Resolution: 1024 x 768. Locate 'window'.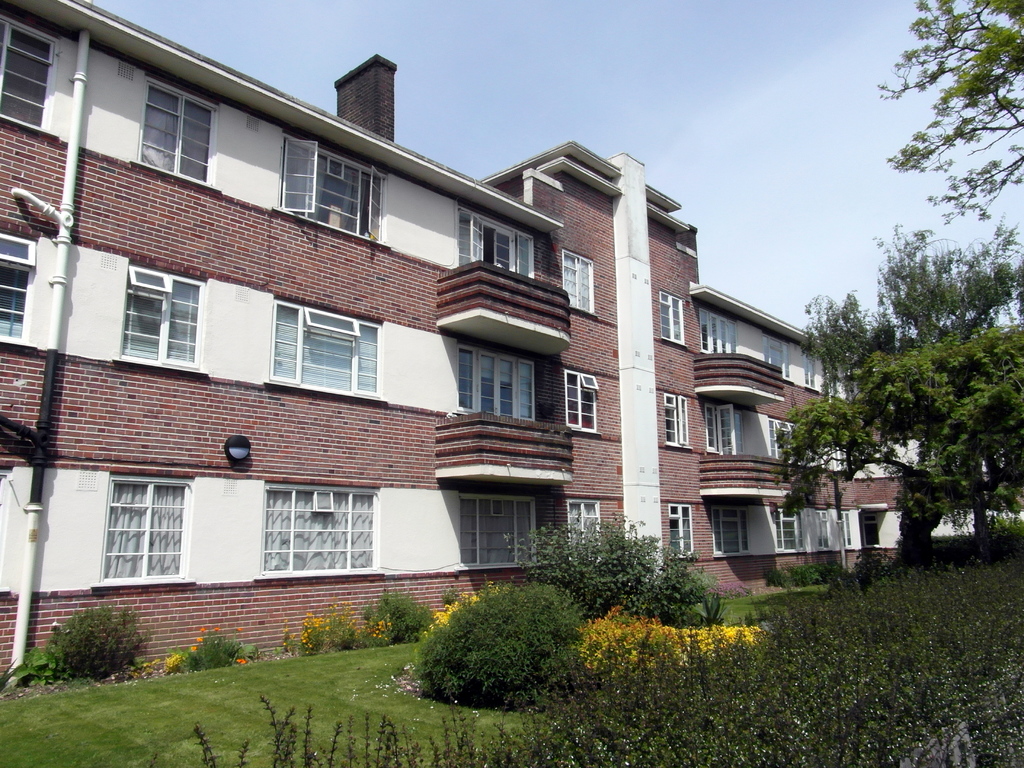
bbox=[278, 135, 385, 241].
